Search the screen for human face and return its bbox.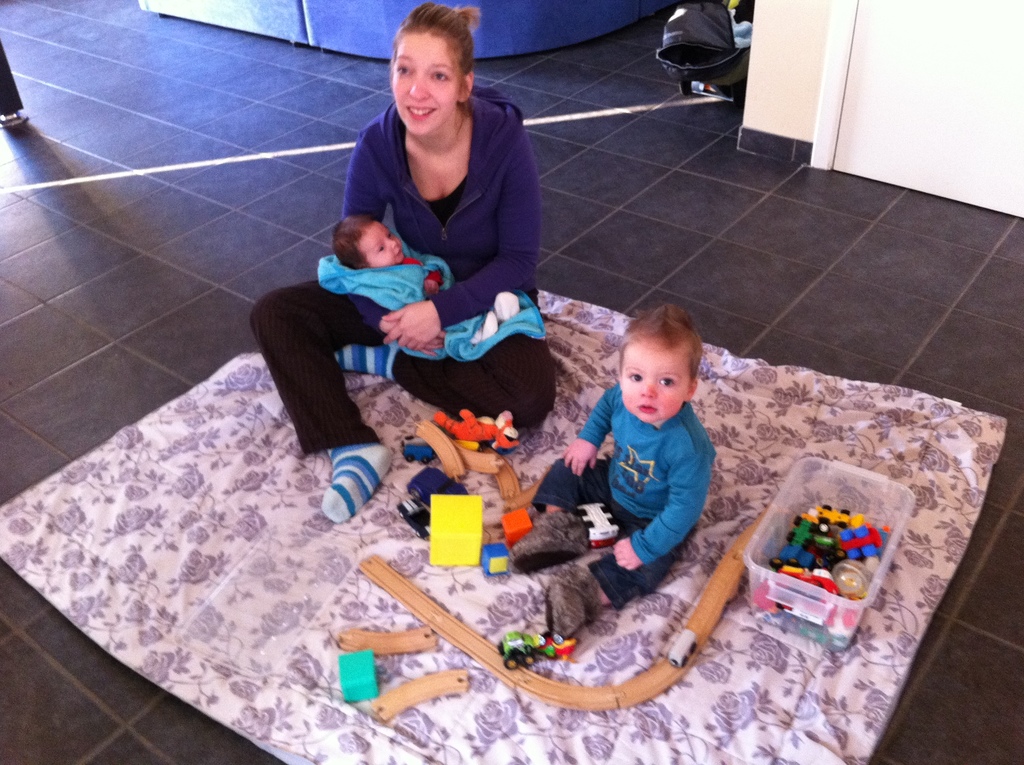
Found: (left=387, top=33, right=458, bottom=138).
